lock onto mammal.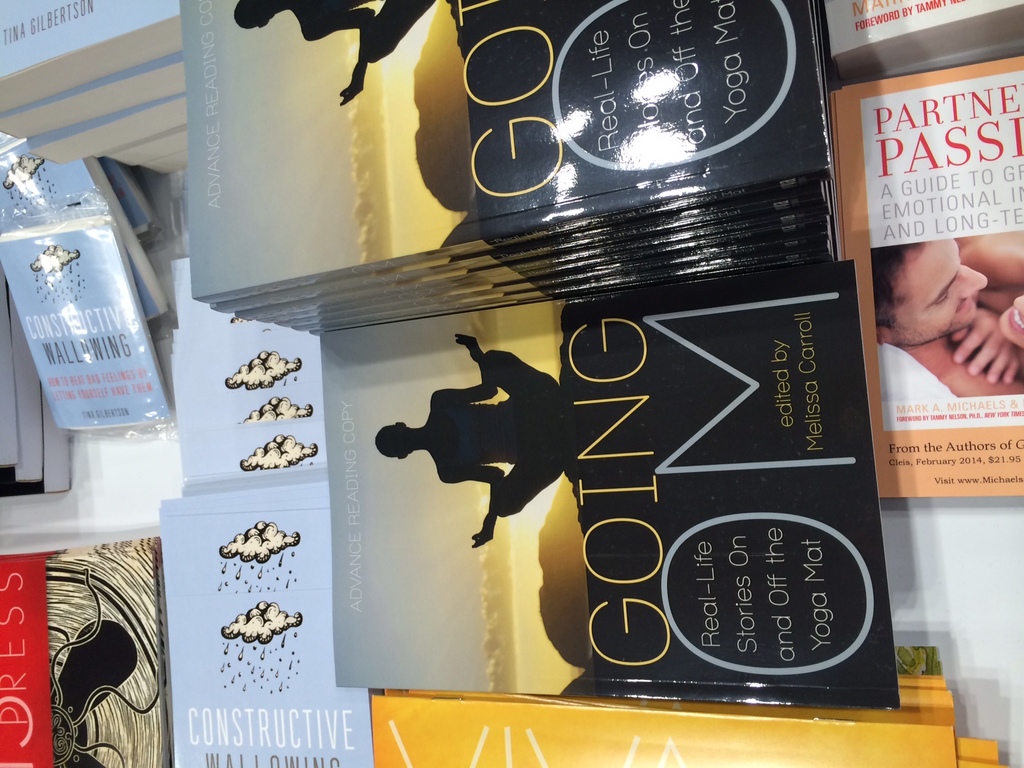
Locked: <box>867,238,1023,398</box>.
